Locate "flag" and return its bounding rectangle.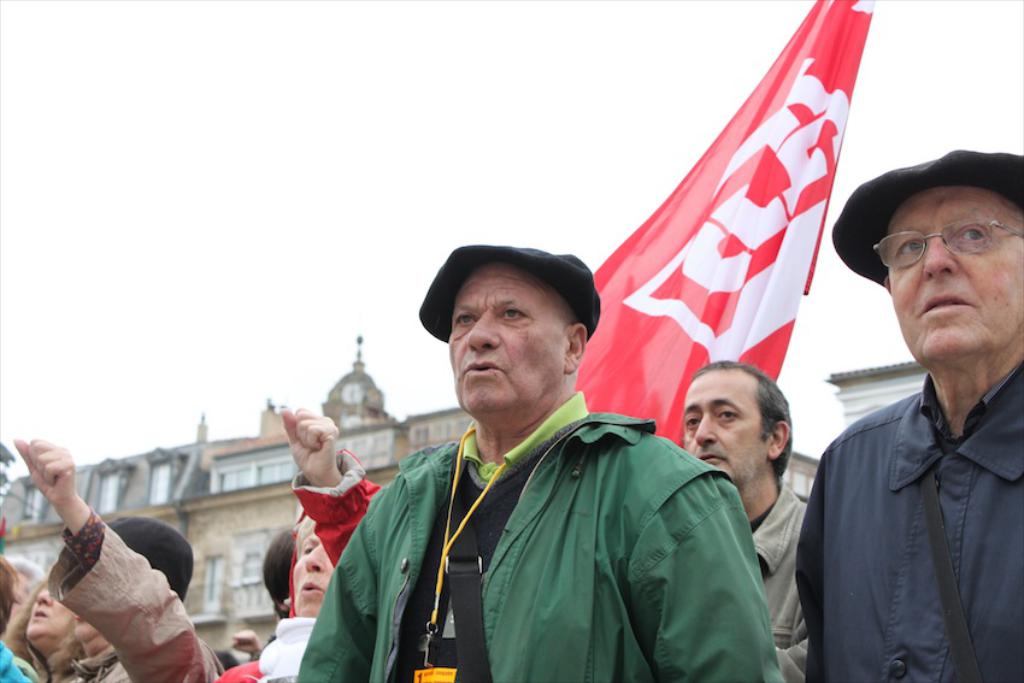
rect(560, 0, 883, 435).
